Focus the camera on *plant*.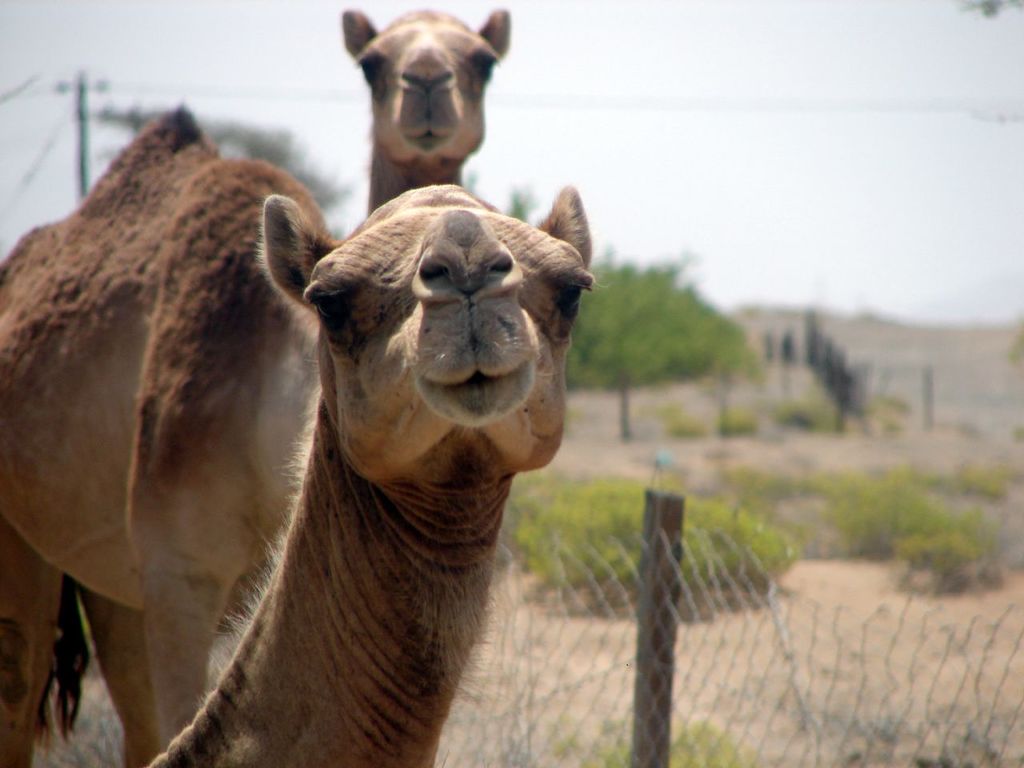
Focus region: box(719, 402, 770, 445).
